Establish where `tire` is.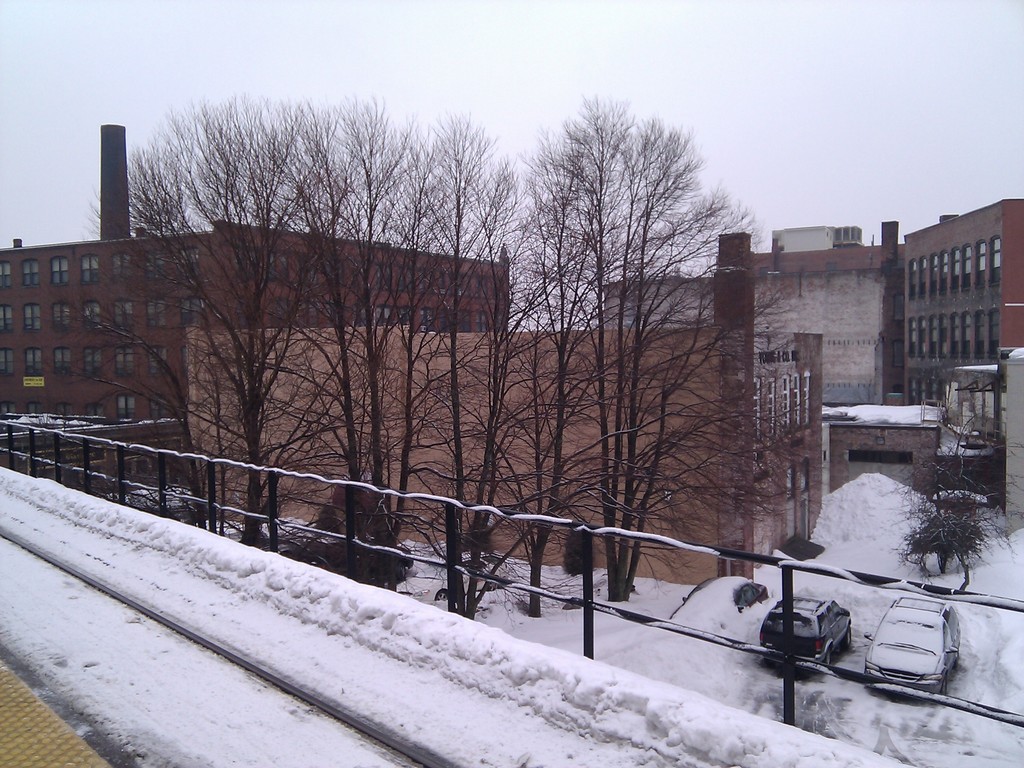
Established at left=938, top=680, right=951, bottom=701.
